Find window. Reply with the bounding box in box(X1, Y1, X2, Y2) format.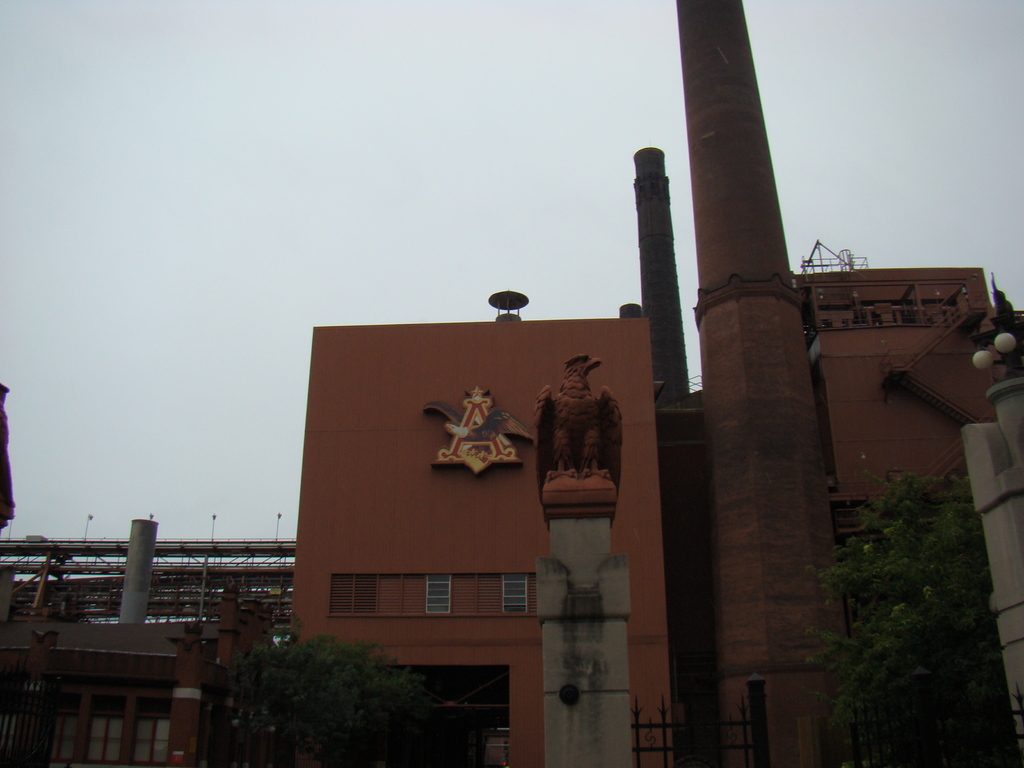
box(326, 572, 494, 616).
